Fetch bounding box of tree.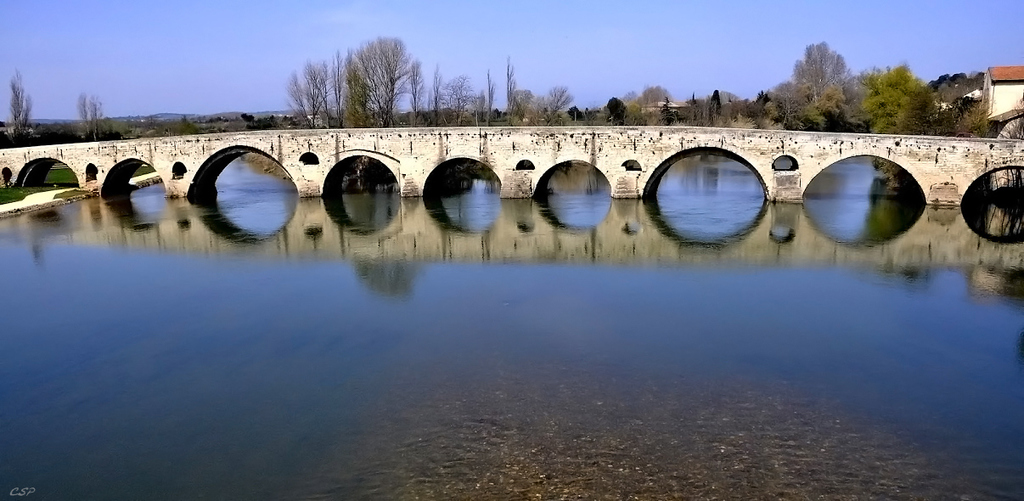
Bbox: box(292, 36, 419, 130).
